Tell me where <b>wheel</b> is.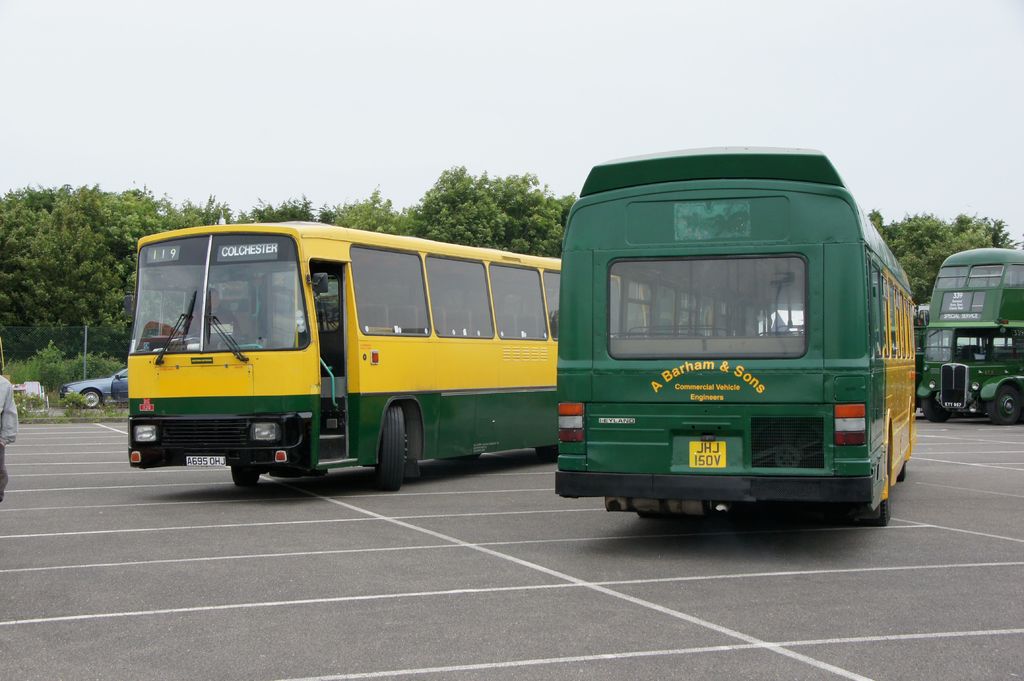
<b>wheel</b> is at box(877, 502, 890, 527).
